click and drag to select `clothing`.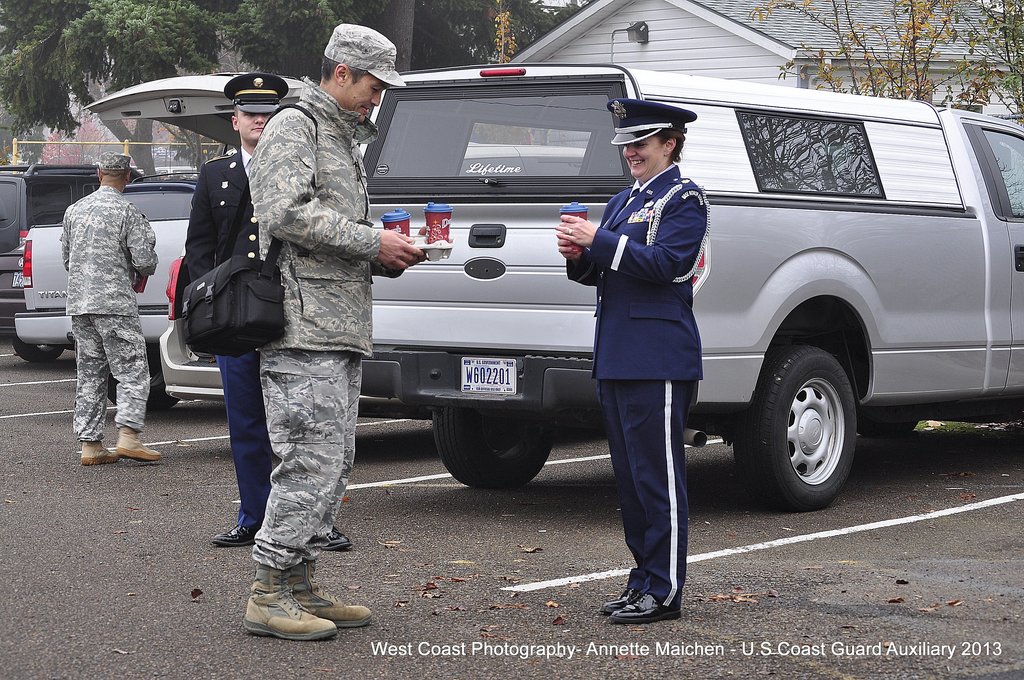
Selection: 48,185,157,455.
